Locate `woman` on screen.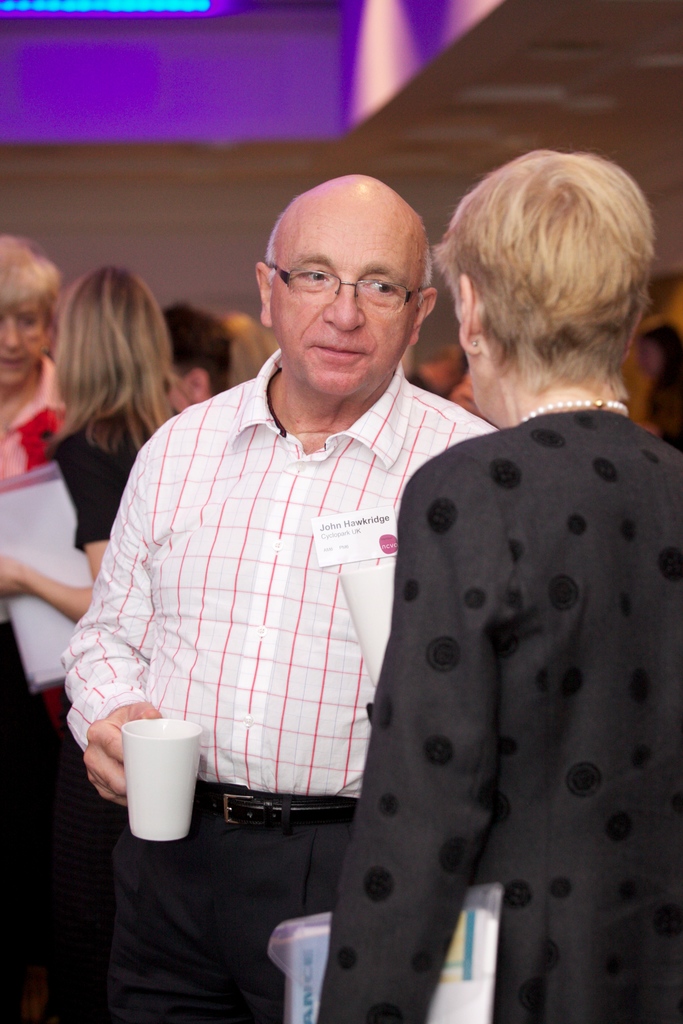
On screen at region(0, 263, 176, 1020).
